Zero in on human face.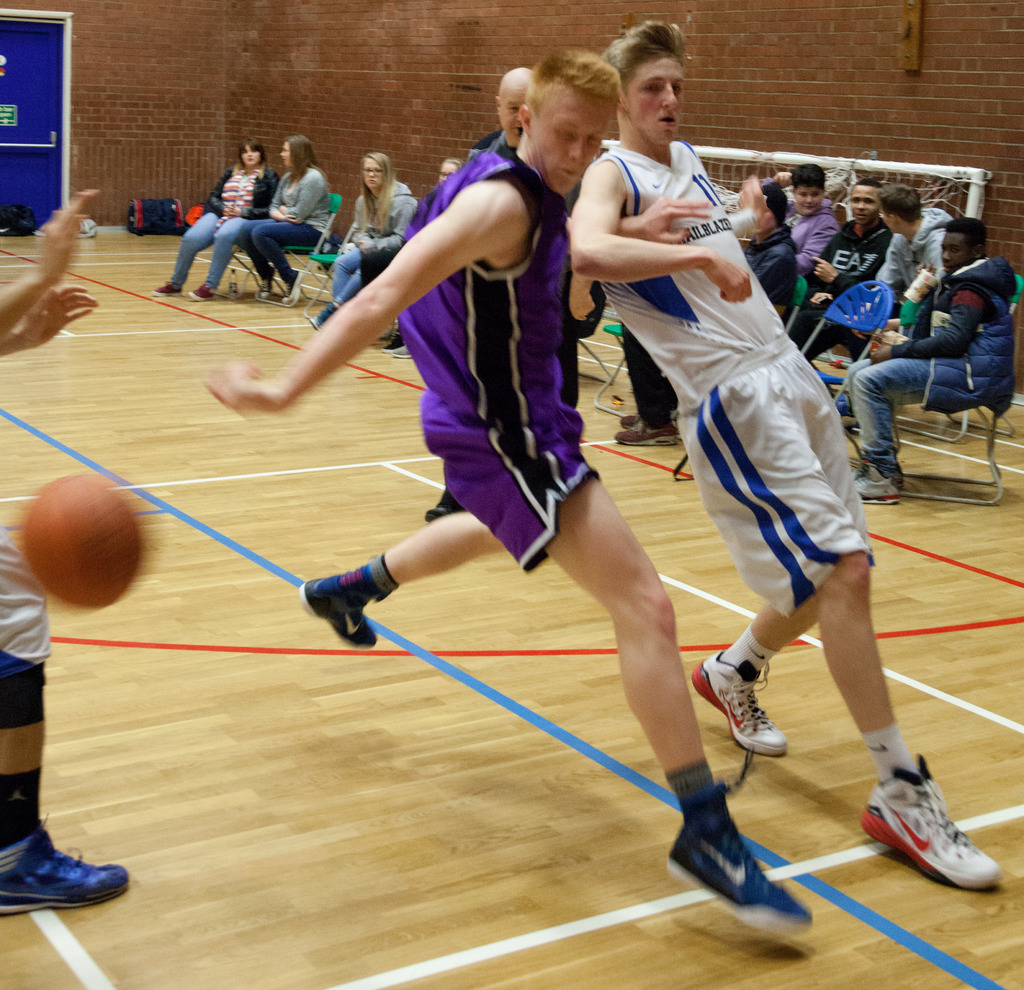
Zeroed in: 880/202/888/228.
